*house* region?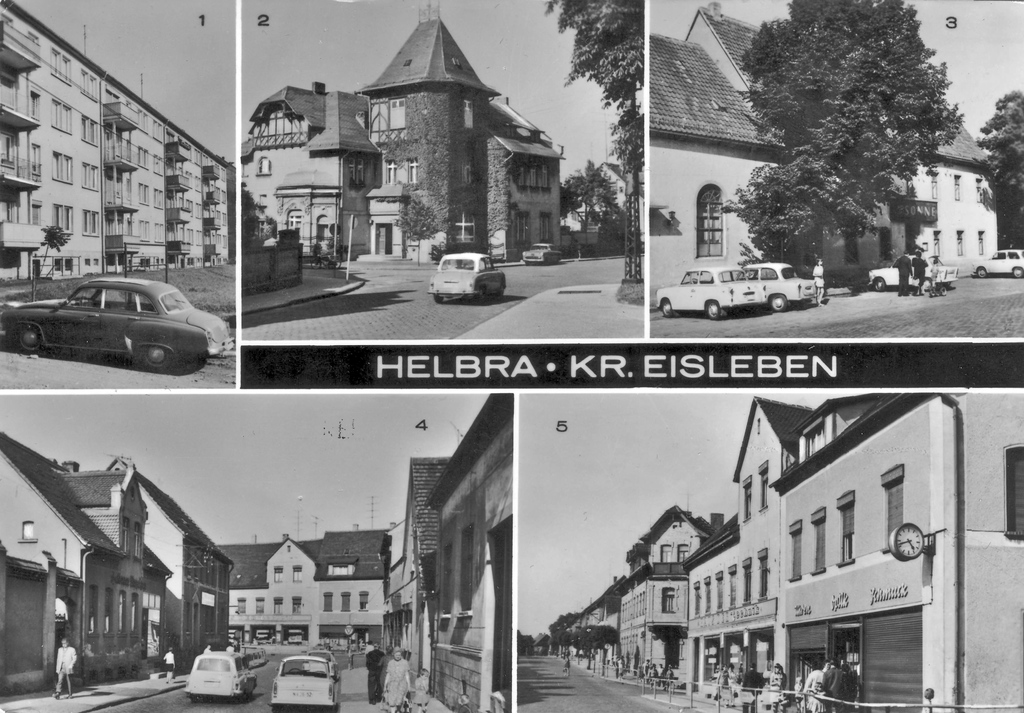
Rect(363, 392, 514, 712)
